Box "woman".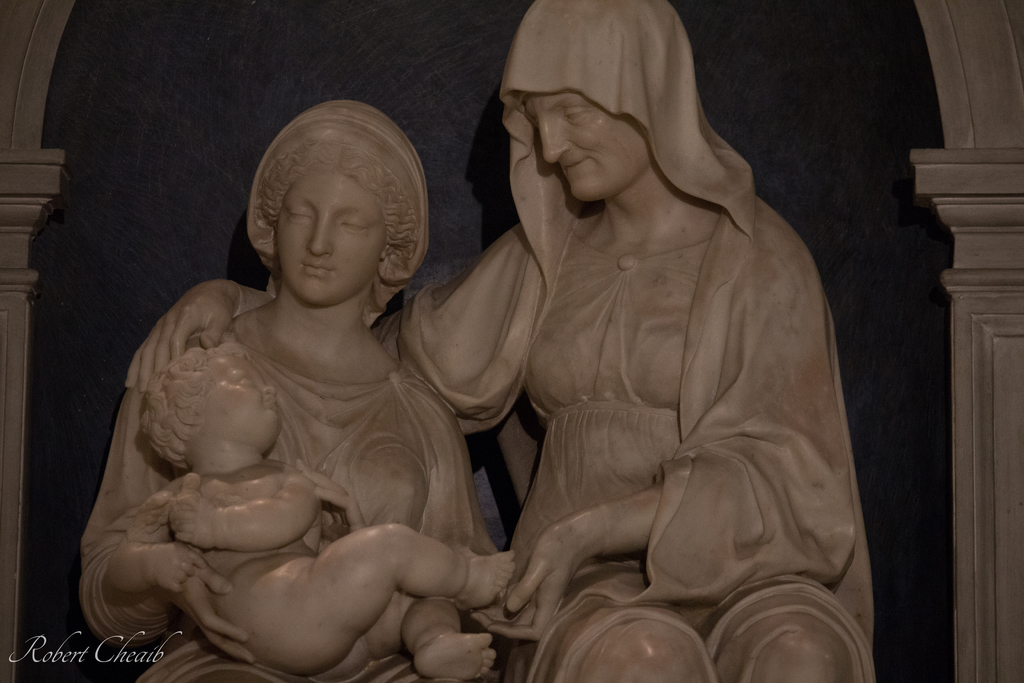
detection(125, 0, 875, 682).
